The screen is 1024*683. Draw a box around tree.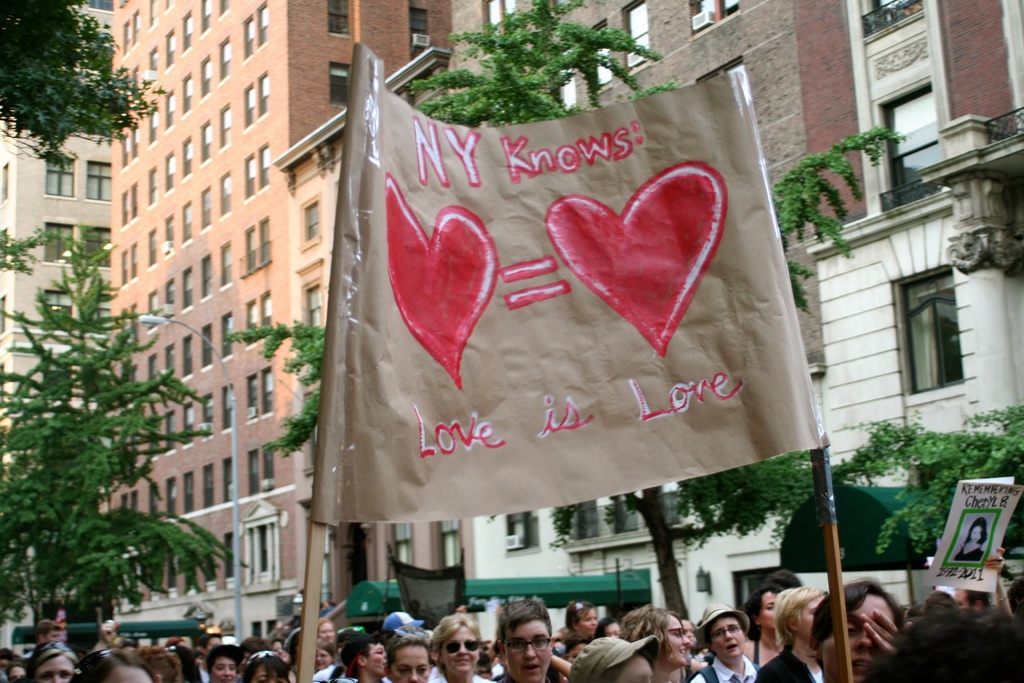
[left=0, top=0, right=161, bottom=165].
